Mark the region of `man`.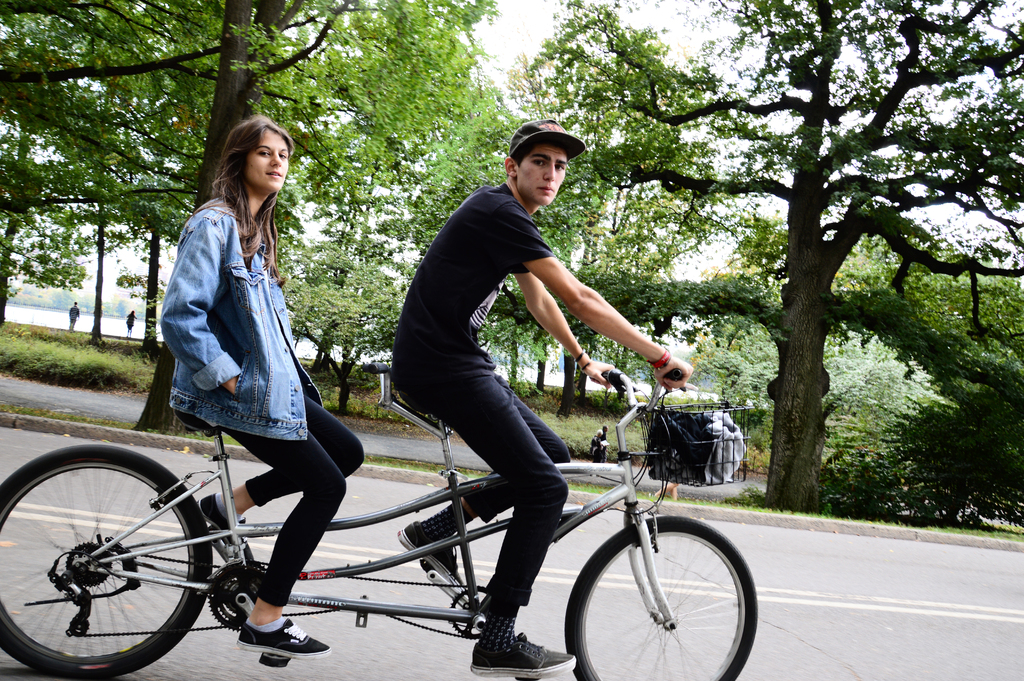
Region: l=399, t=117, r=695, b=680.
